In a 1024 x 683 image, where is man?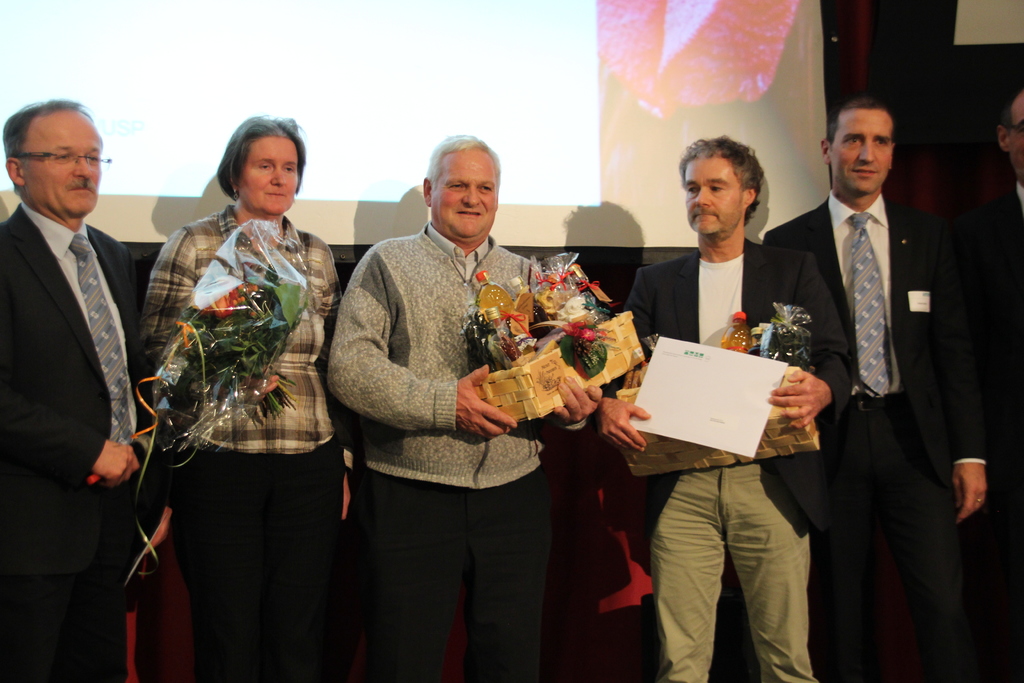
region(991, 85, 1023, 682).
